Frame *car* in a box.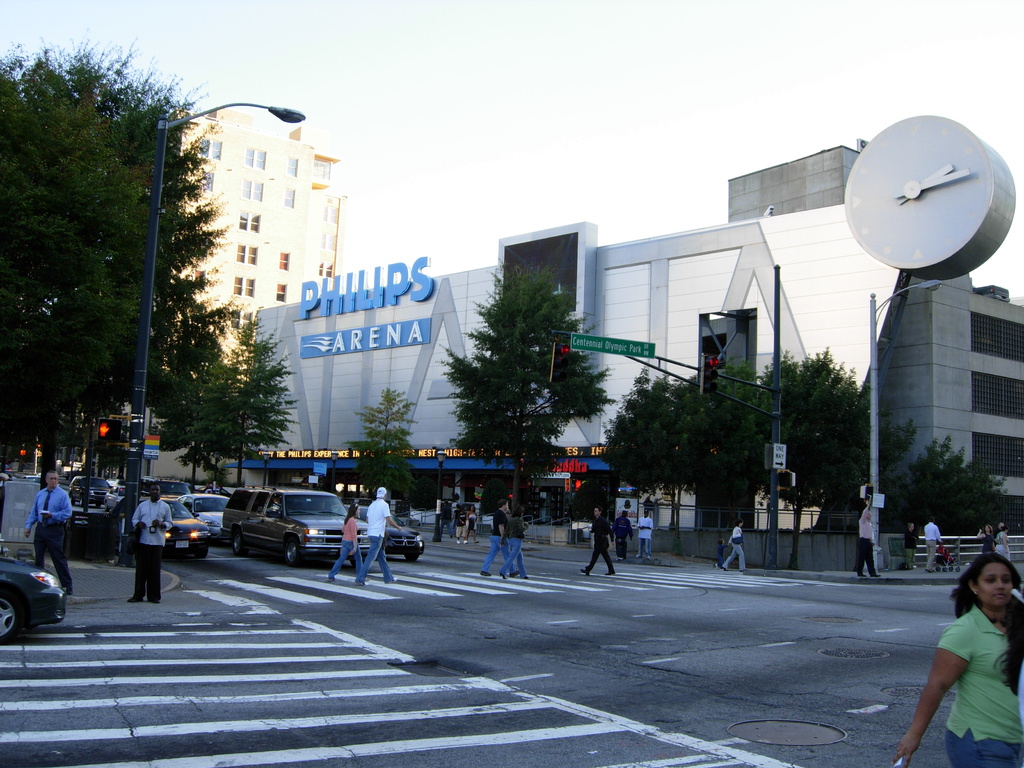
crop(179, 493, 229, 548).
